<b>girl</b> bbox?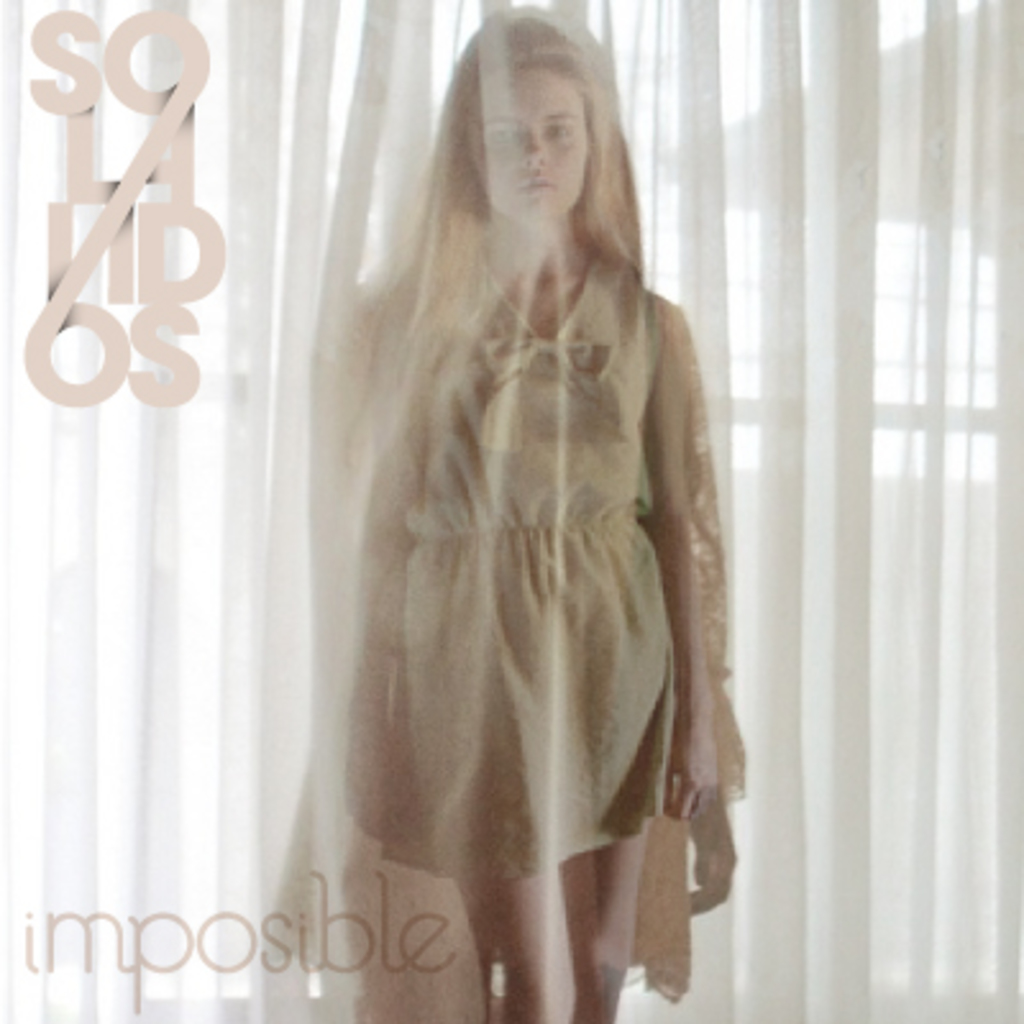
[x1=340, y1=8, x2=748, y2=1021]
